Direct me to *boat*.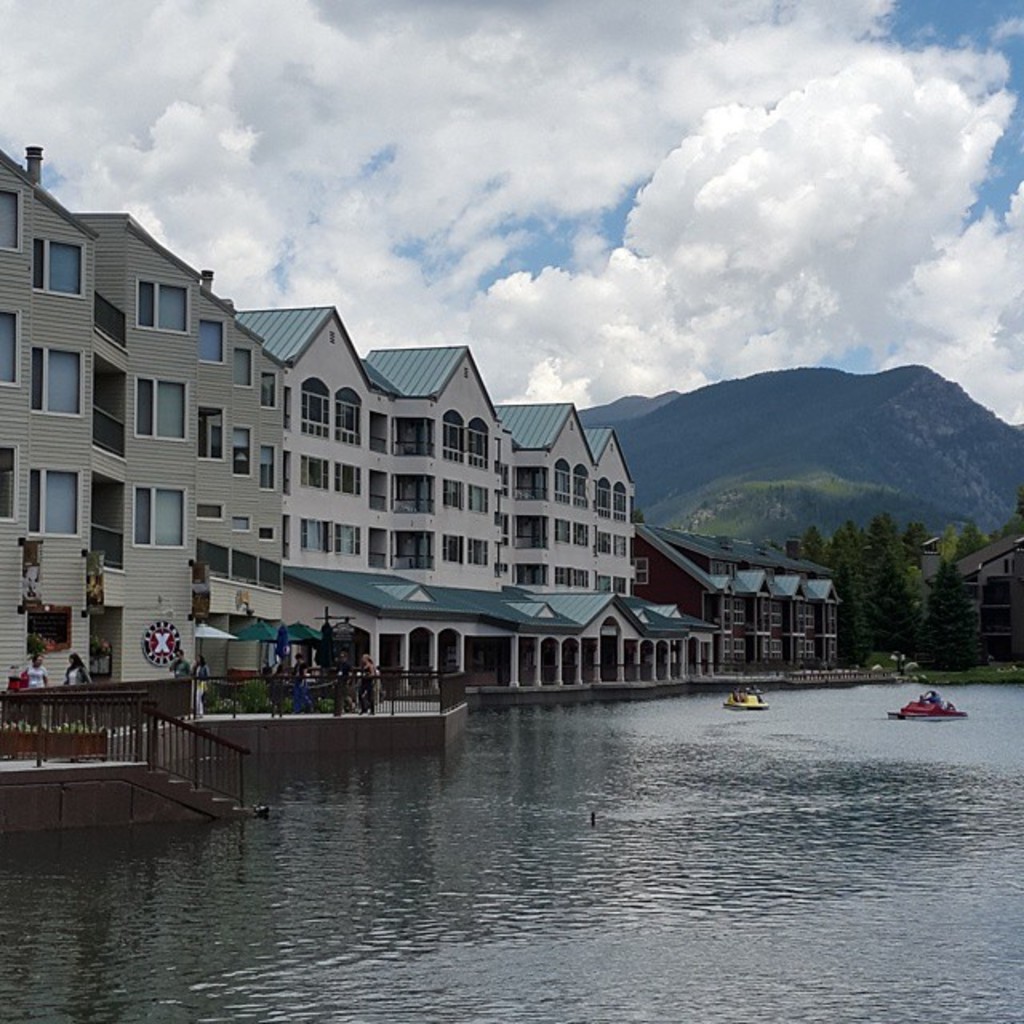
Direction: bbox(715, 680, 766, 714).
